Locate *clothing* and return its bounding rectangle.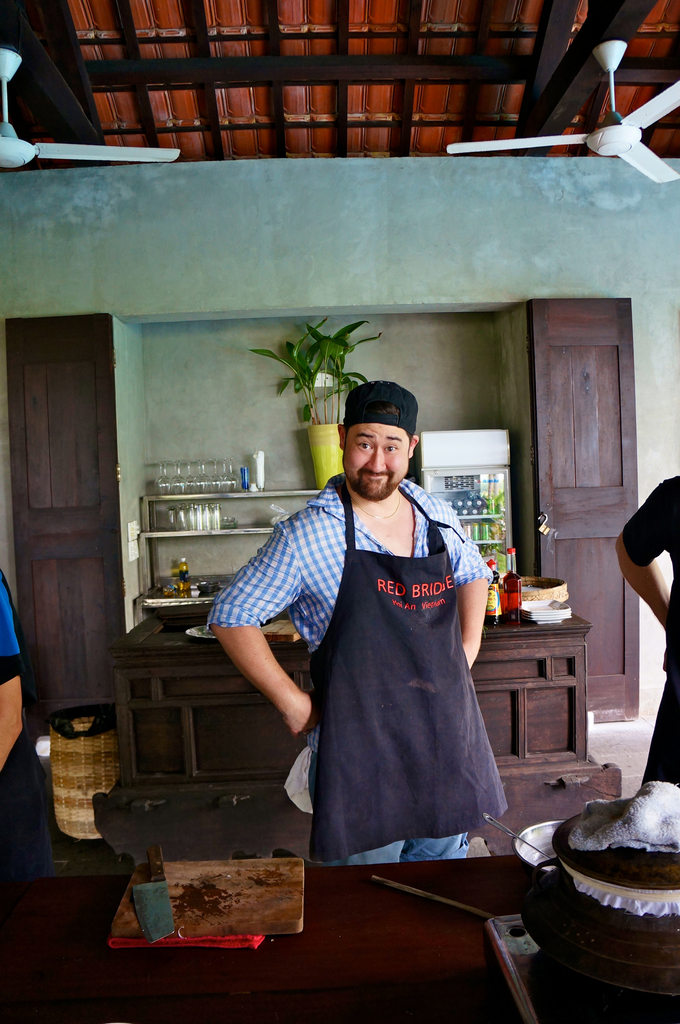
bbox(623, 480, 679, 783).
